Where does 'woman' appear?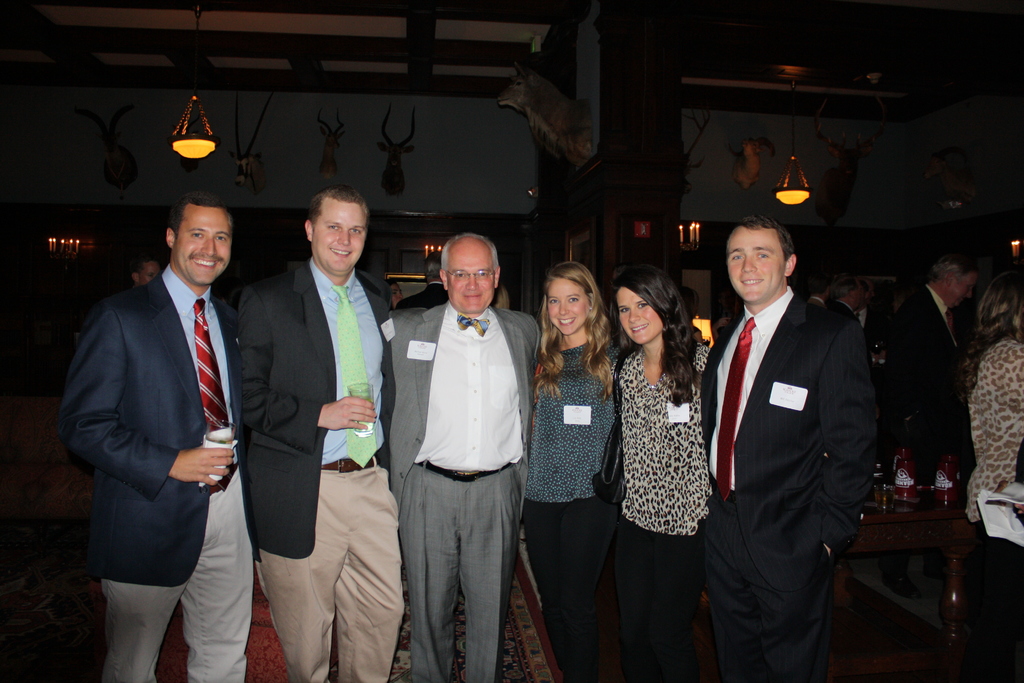
Appears at locate(522, 265, 646, 682).
